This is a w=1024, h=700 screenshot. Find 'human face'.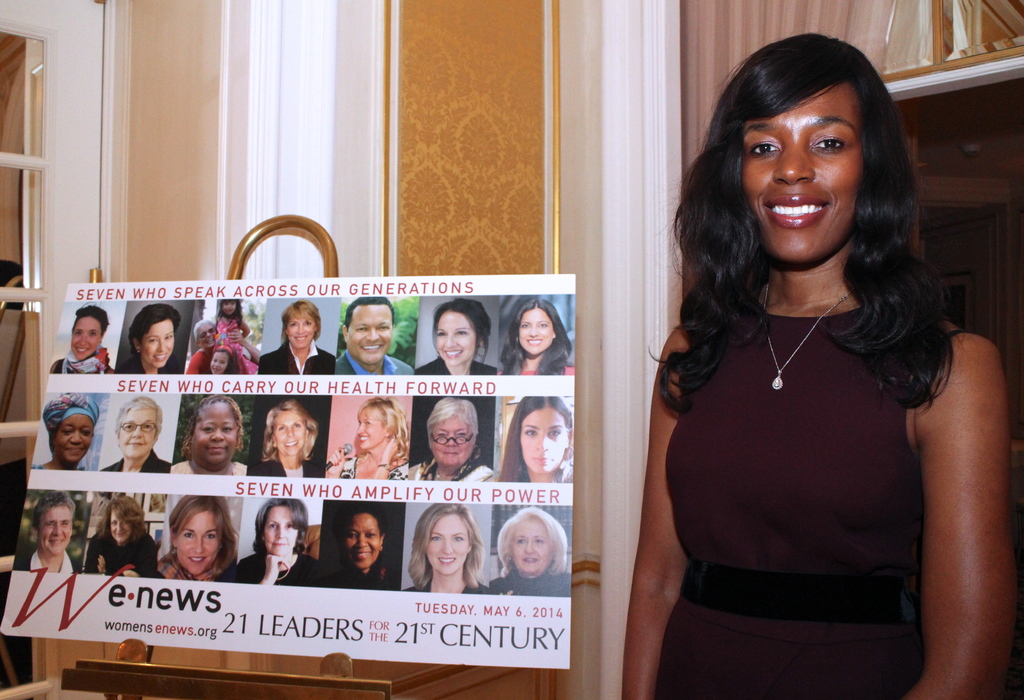
Bounding box: bbox(343, 513, 381, 569).
